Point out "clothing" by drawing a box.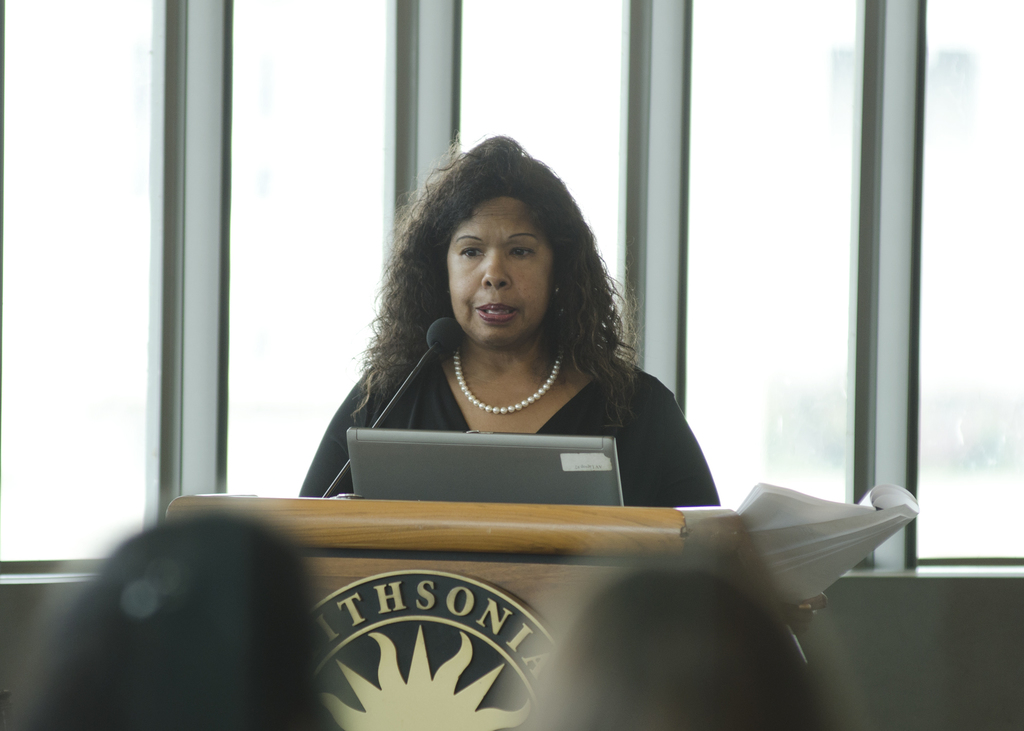
region(307, 334, 723, 472).
